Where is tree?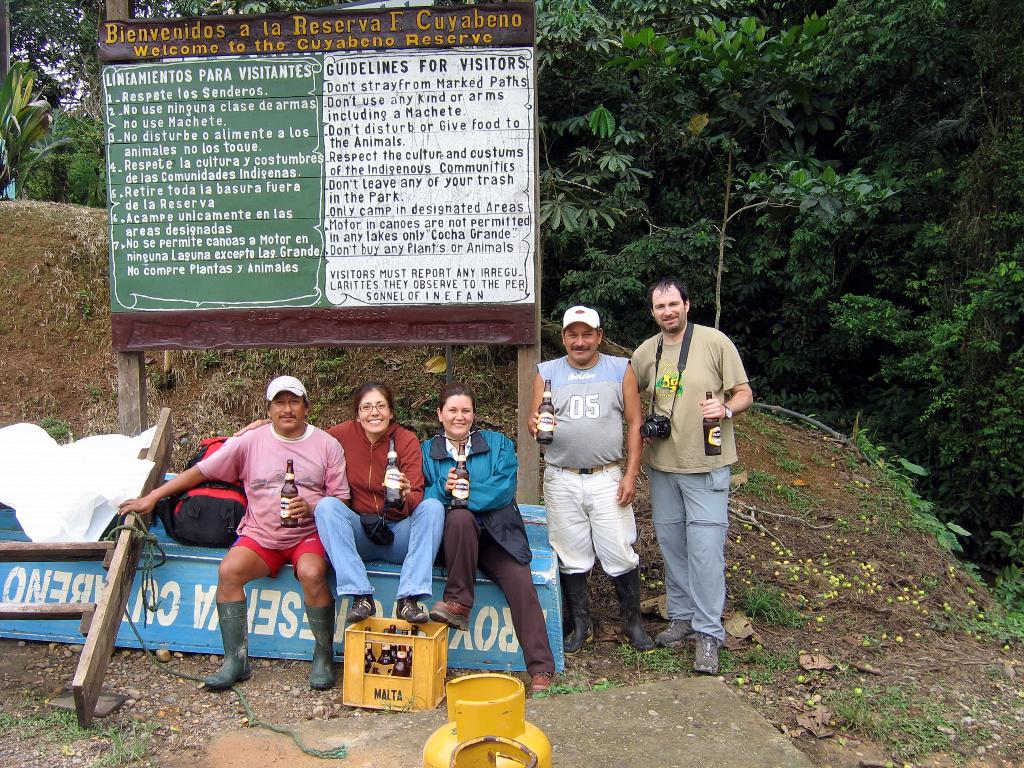
locate(509, 0, 671, 241).
